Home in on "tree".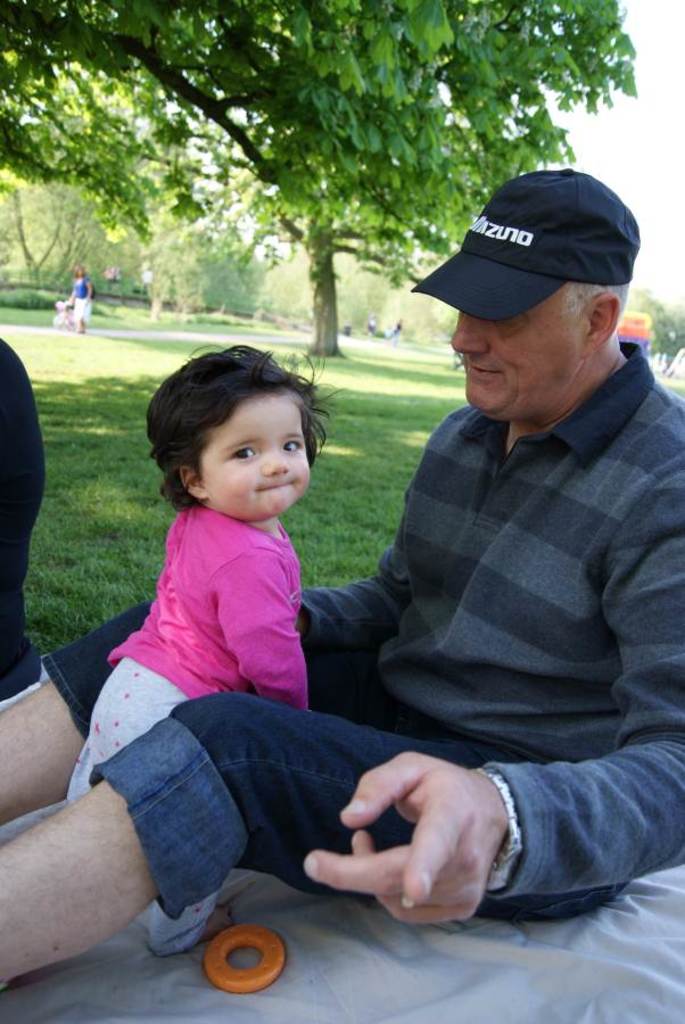
Homed in at locate(0, 72, 198, 298).
